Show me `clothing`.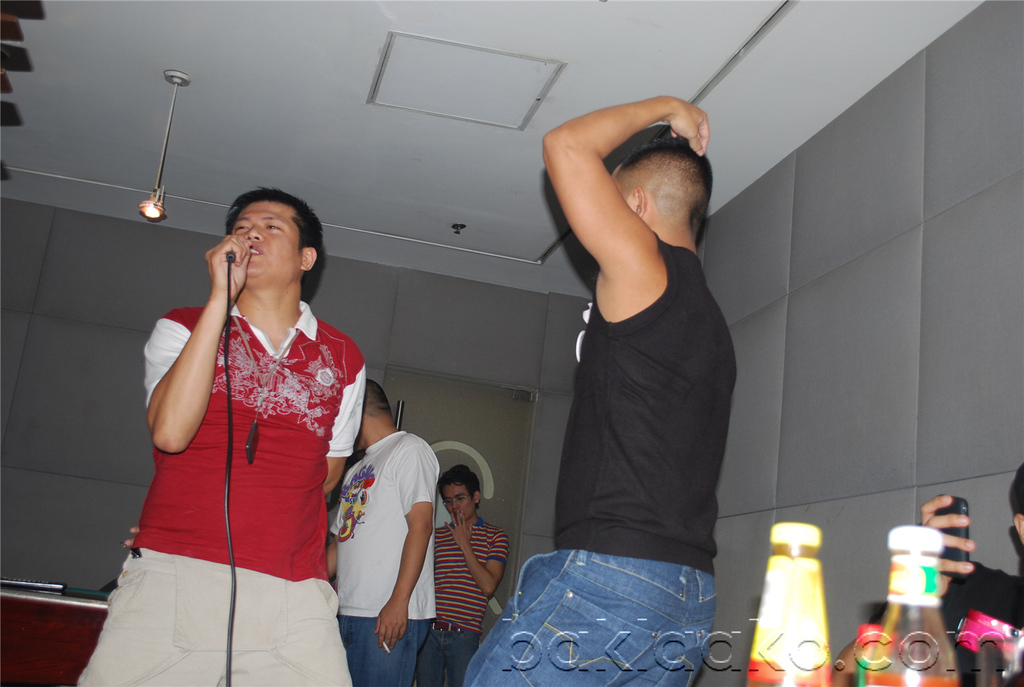
`clothing` is here: [left=455, top=240, right=735, bottom=686].
